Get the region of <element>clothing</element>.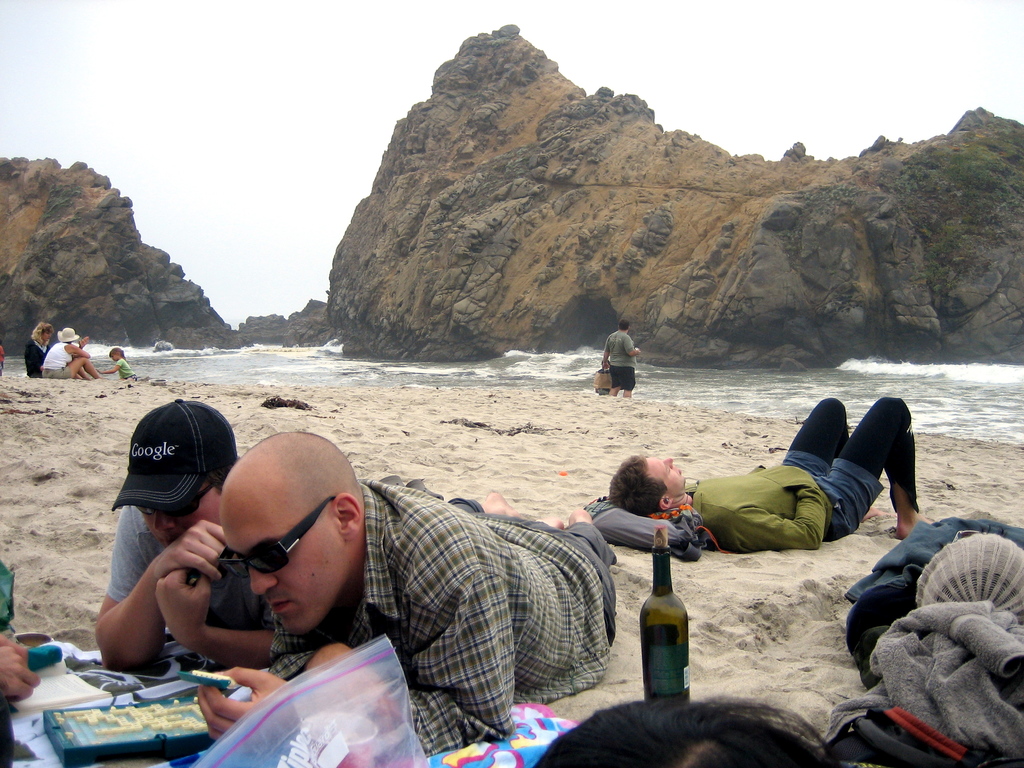
<region>600, 334, 637, 390</region>.
